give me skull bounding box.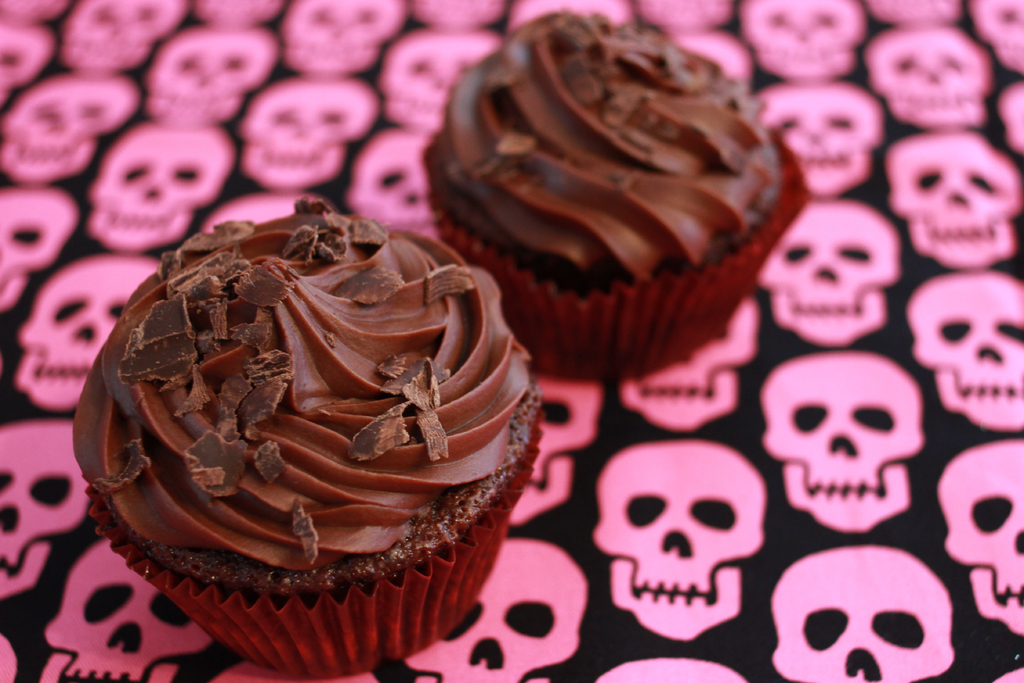
box(0, 180, 77, 315).
